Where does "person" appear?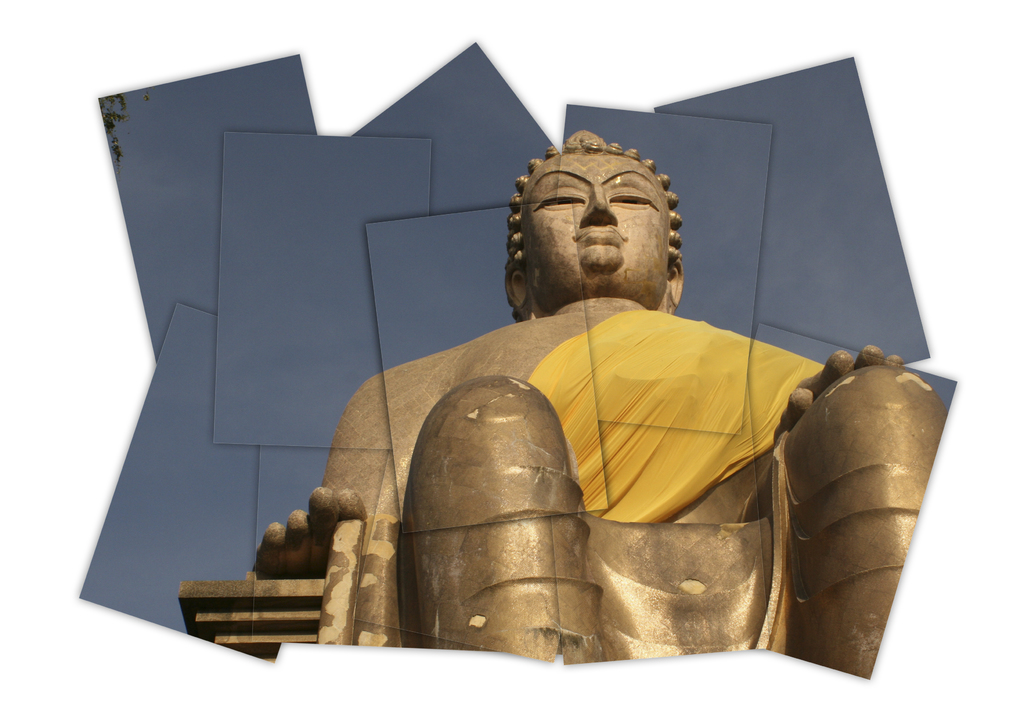
Appears at x1=291 y1=178 x2=869 y2=649.
